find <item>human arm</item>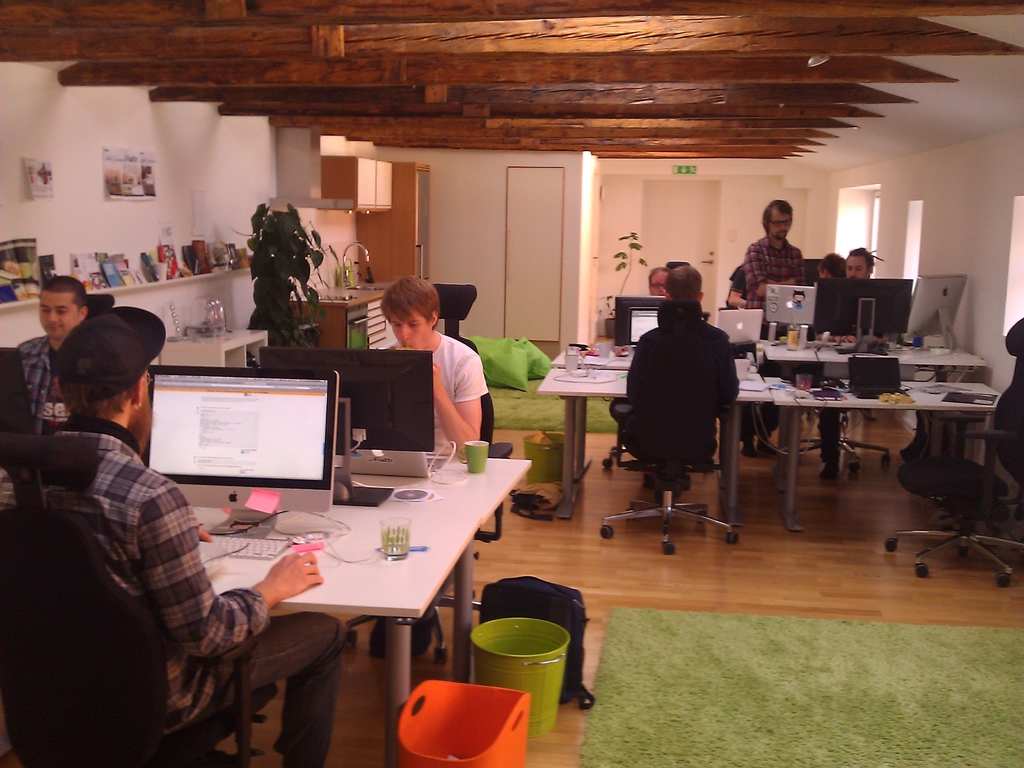
745/244/795/296
